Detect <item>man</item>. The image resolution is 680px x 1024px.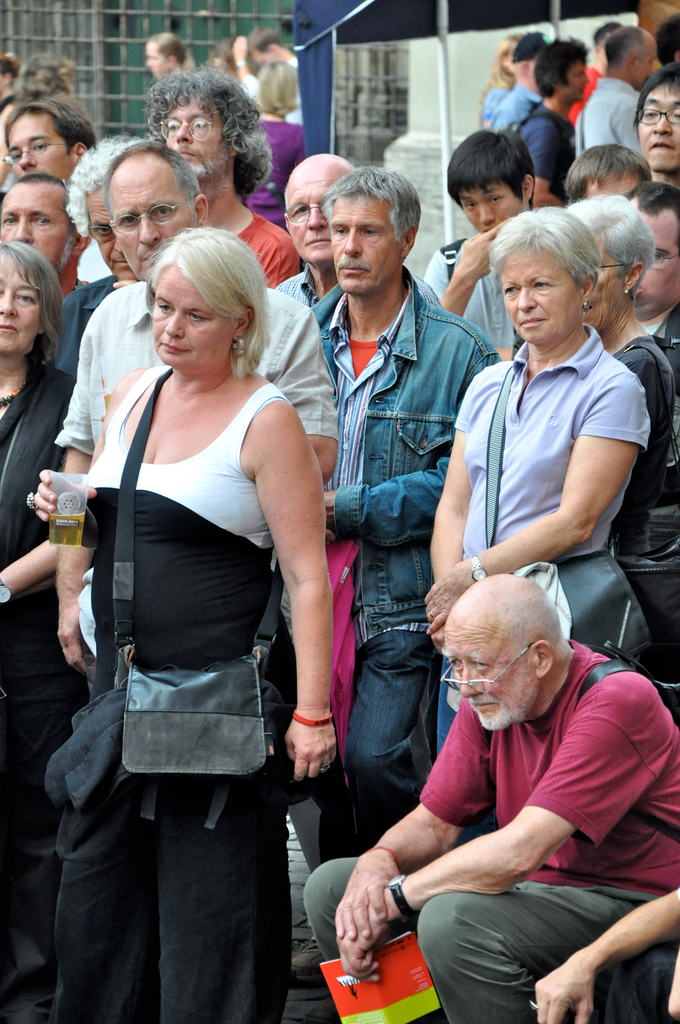
<box>506,36,599,206</box>.
